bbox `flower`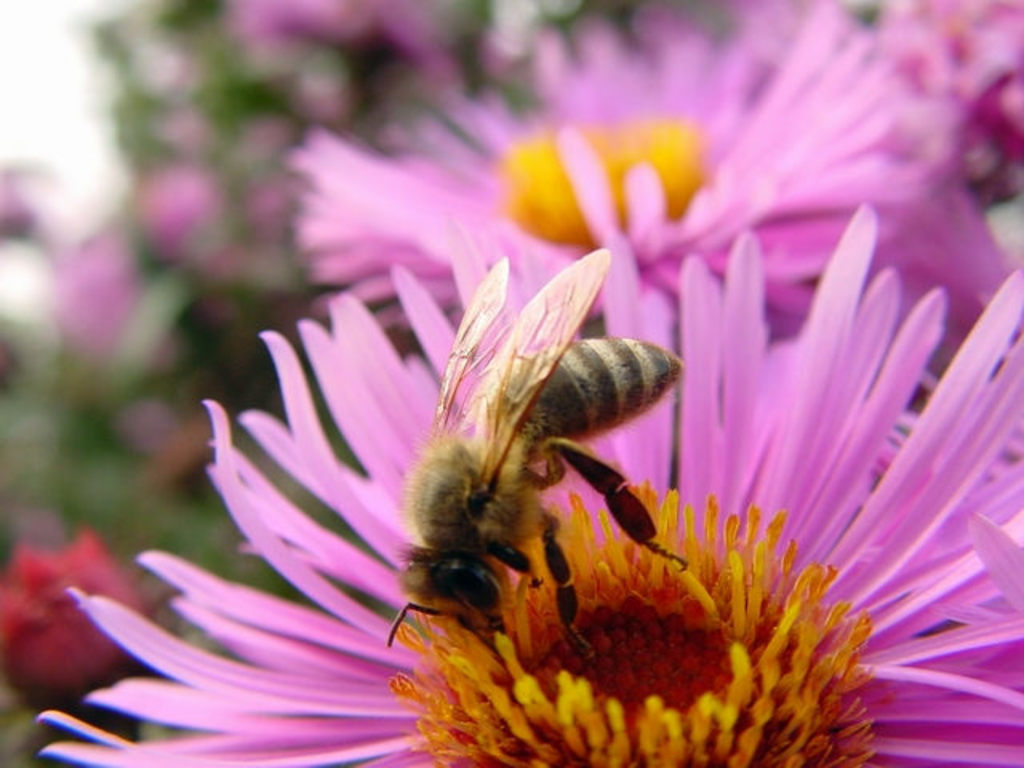
[104, 120, 987, 767]
